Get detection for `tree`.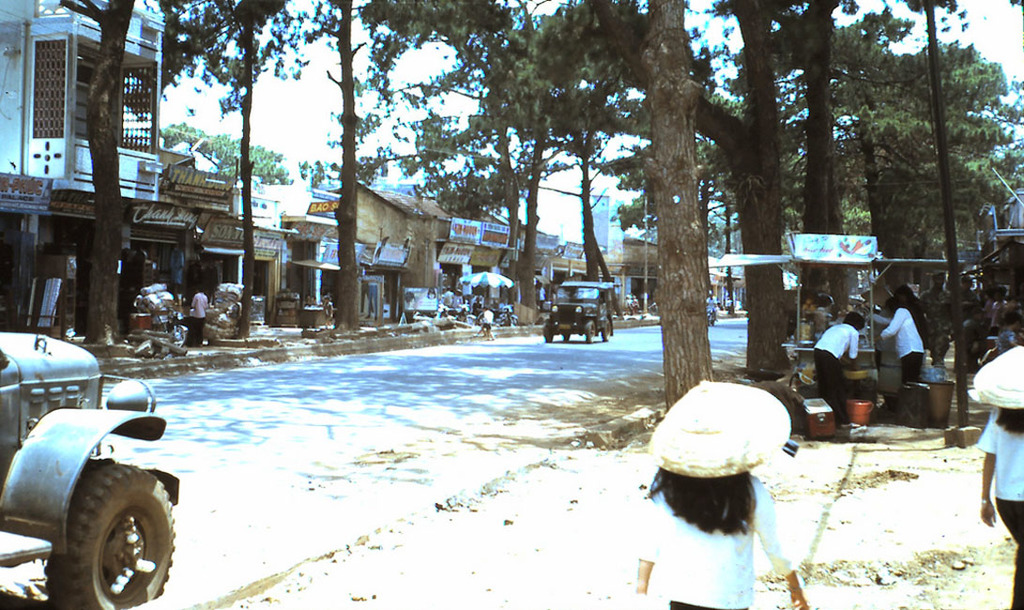
Detection: pyautogui.locateOnScreen(640, 0, 713, 405).
